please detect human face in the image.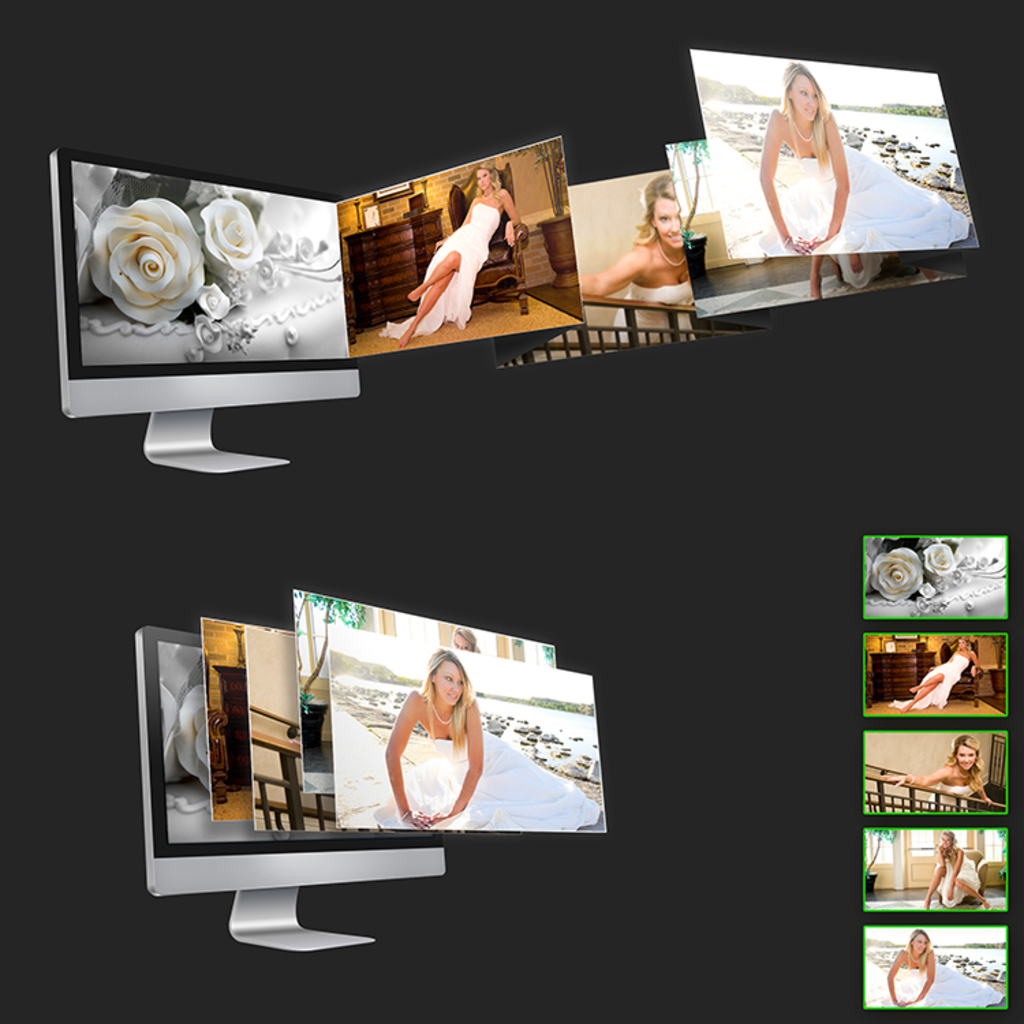
box=[650, 201, 684, 257].
